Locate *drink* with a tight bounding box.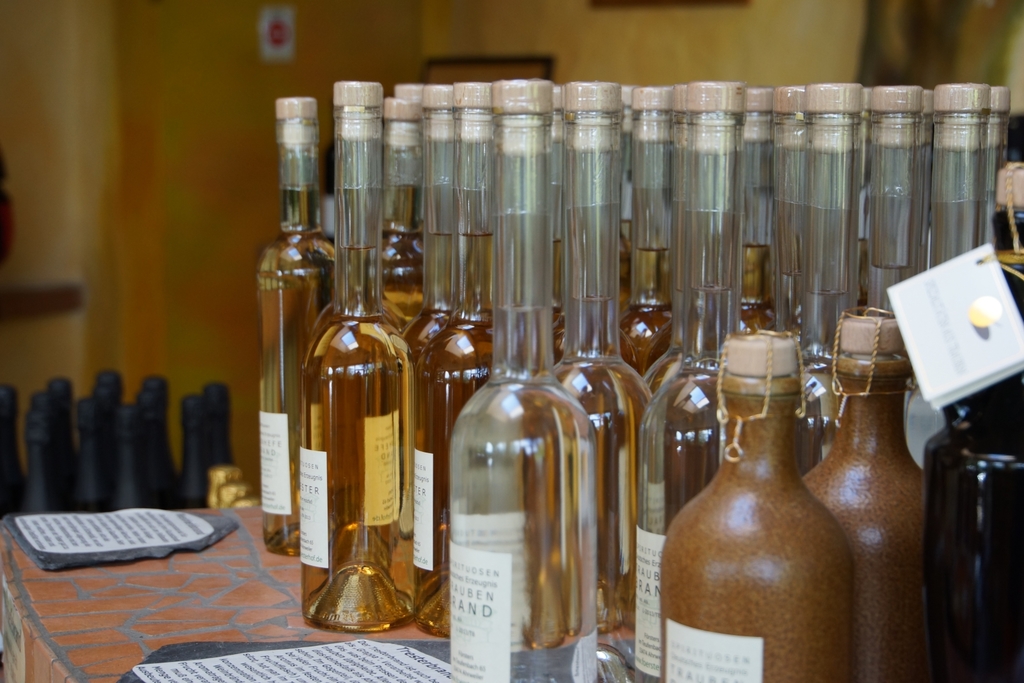
x1=383, y1=223, x2=423, y2=333.
